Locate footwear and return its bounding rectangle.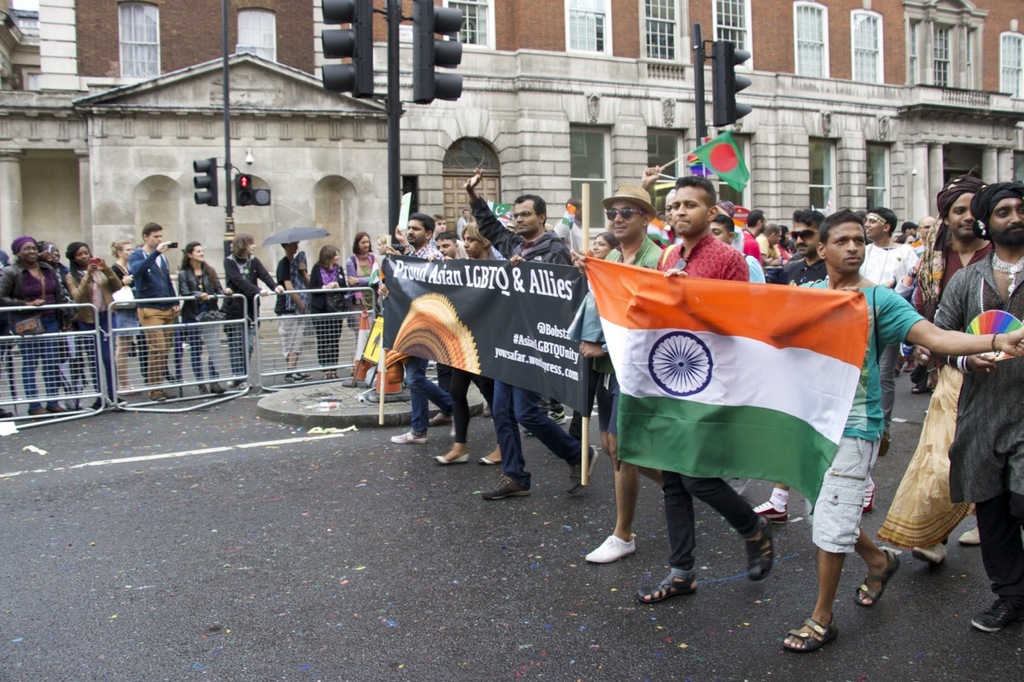
(x1=390, y1=428, x2=431, y2=446).
